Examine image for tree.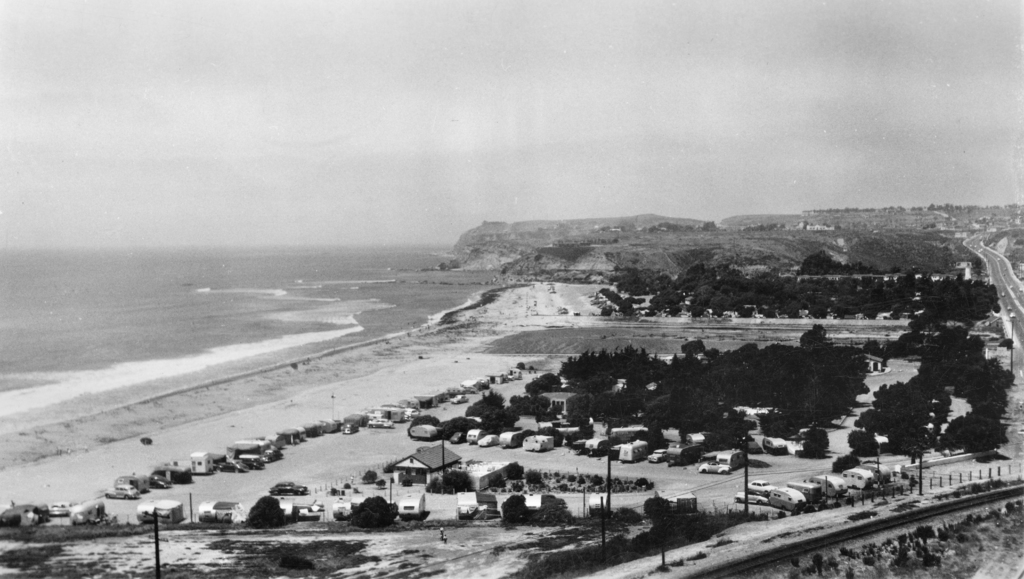
Examination result: region(801, 429, 832, 458).
